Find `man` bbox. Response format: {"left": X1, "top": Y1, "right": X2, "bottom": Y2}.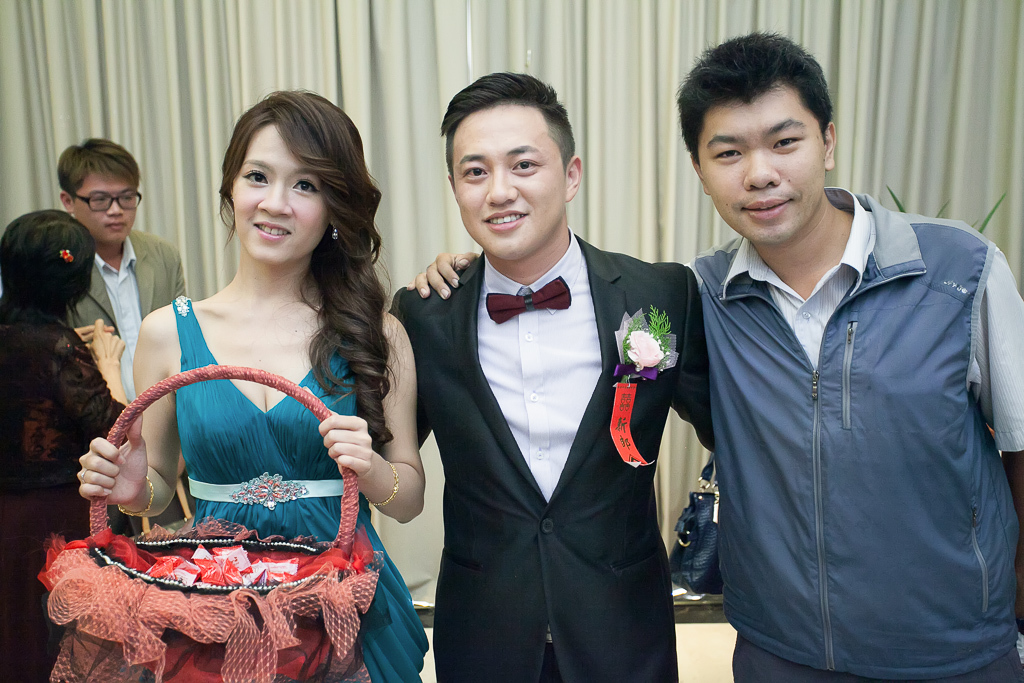
{"left": 667, "top": 44, "right": 998, "bottom": 682}.
